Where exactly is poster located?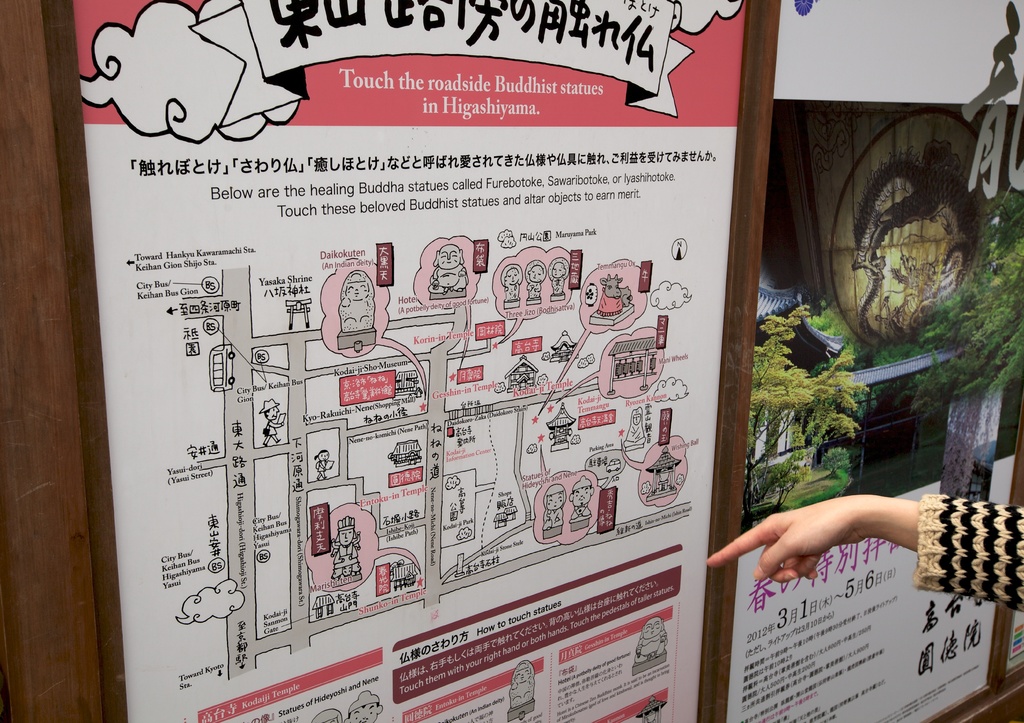
Its bounding box is select_region(70, 0, 696, 722).
